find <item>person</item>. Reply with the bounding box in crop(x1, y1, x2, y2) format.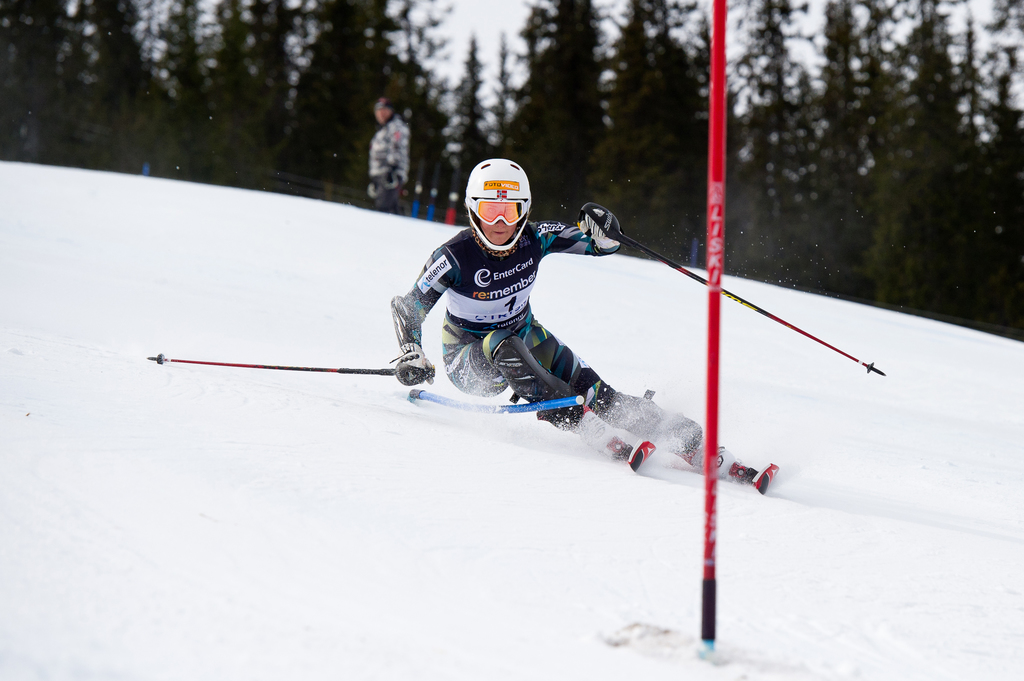
crop(335, 167, 701, 589).
